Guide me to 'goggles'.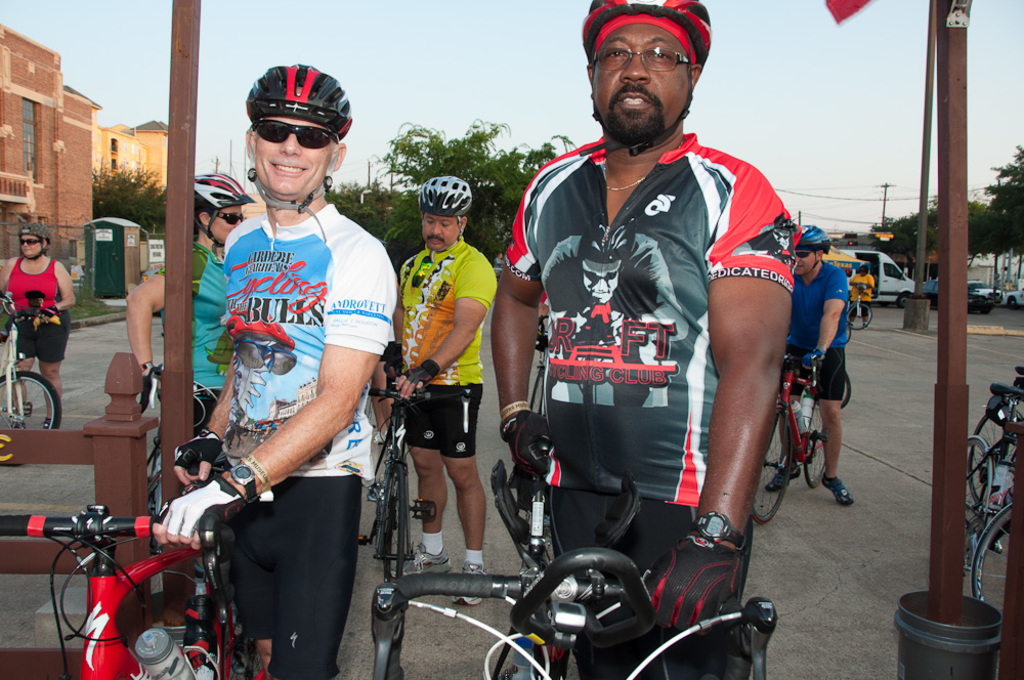
Guidance: left=797, top=249, right=812, bottom=259.
